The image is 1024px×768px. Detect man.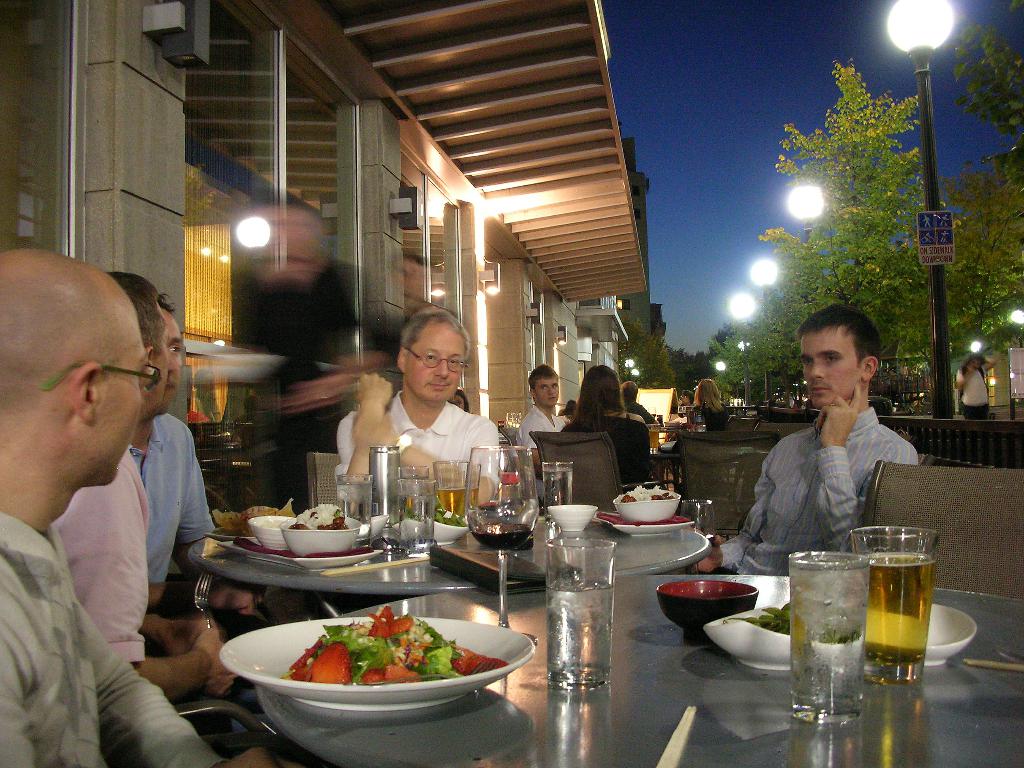
Detection: bbox(623, 380, 660, 423).
